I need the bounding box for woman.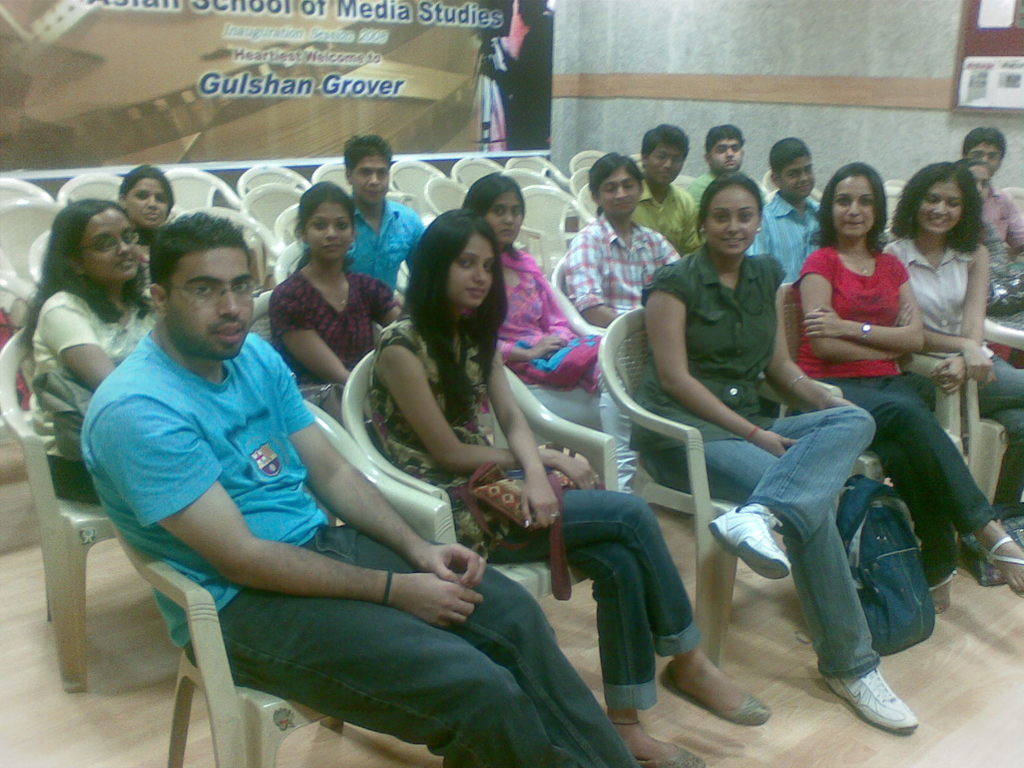
Here it is: [left=33, top=199, right=160, bottom=503].
